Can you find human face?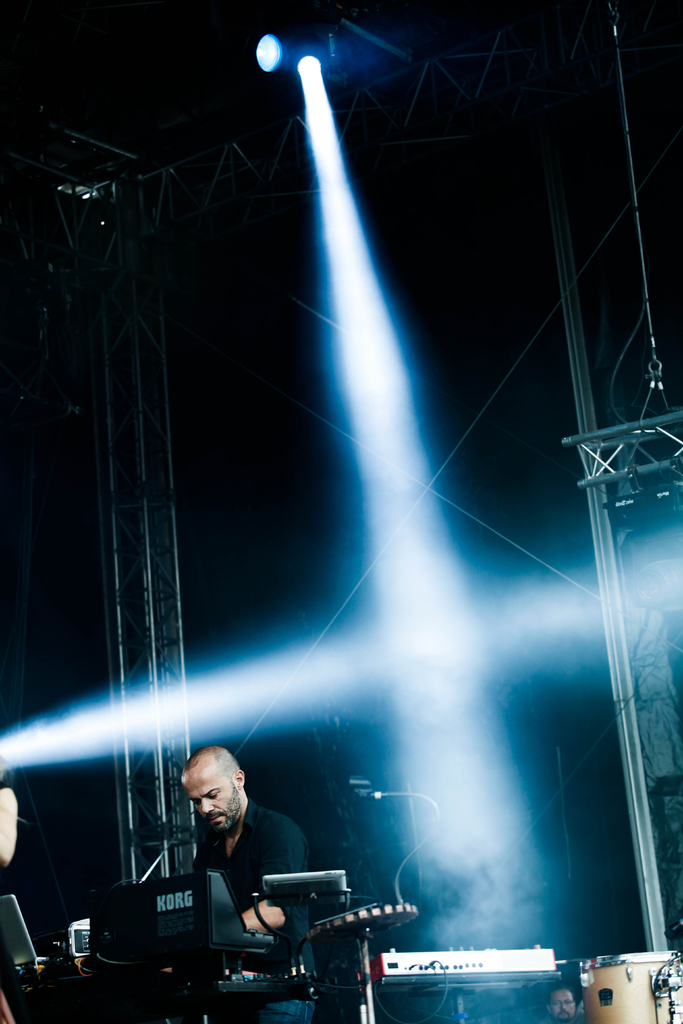
Yes, bounding box: BBox(179, 761, 240, 824).
